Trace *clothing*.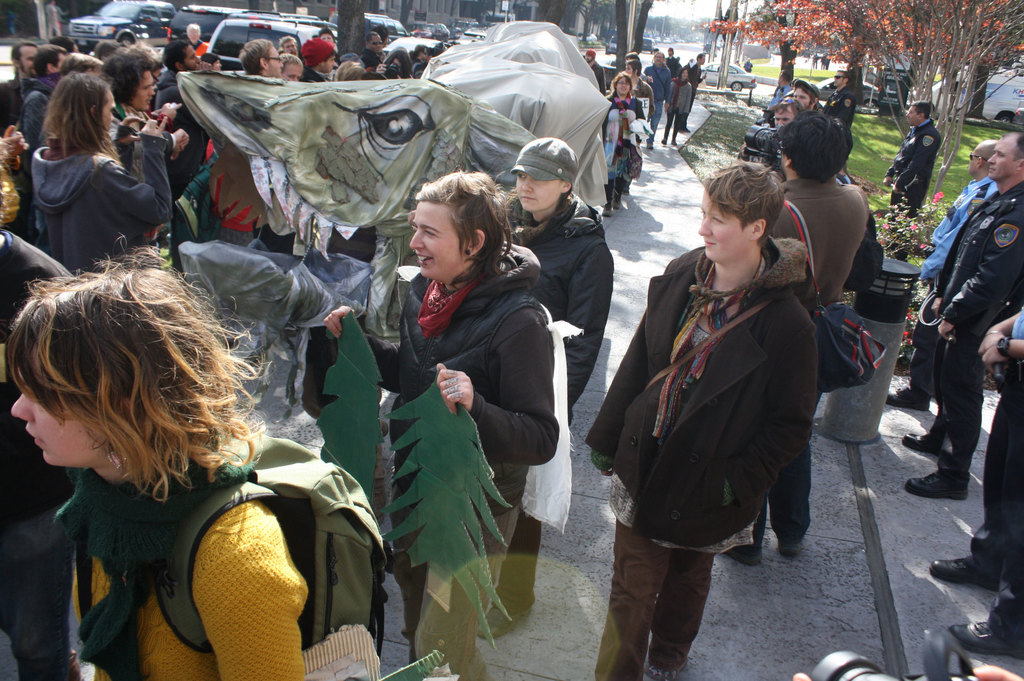
Traced to 822,84,859,162.
